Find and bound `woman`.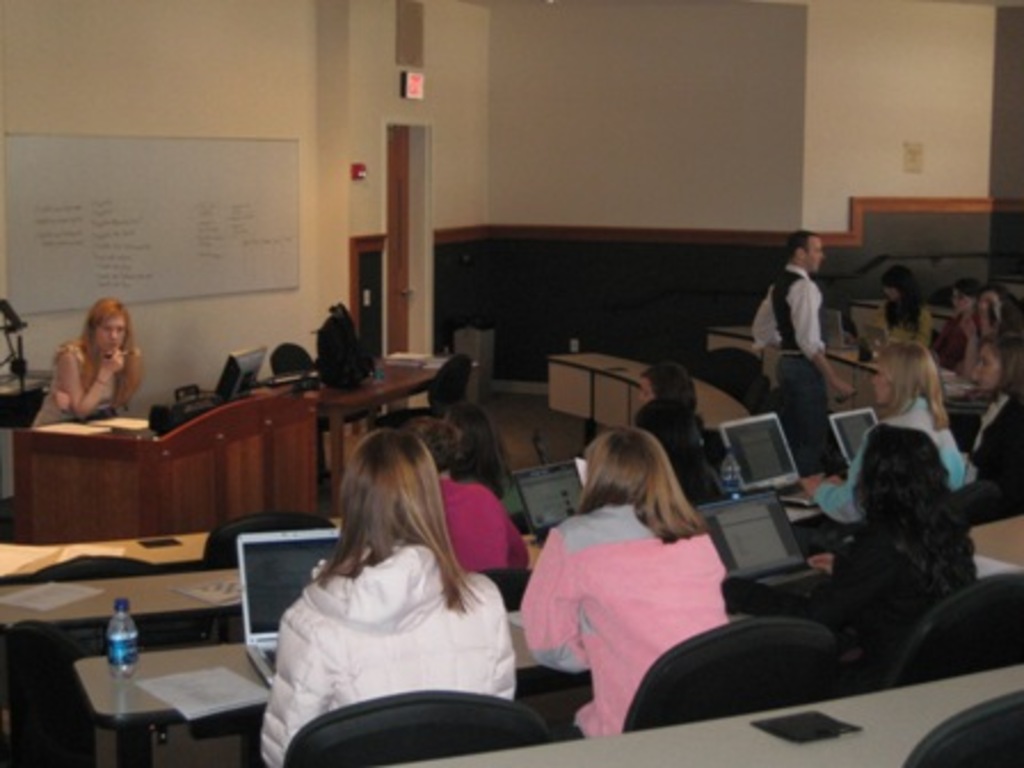
Bound: (x1=875, y1=263, x2=935, y2=366).
